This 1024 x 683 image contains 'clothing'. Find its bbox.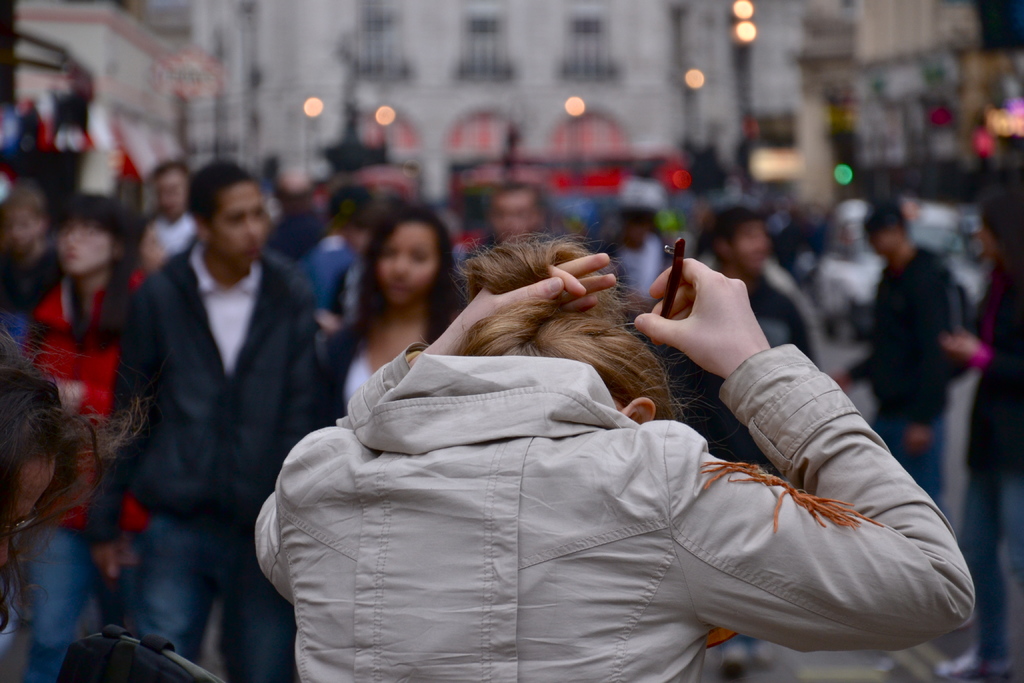
[x1=254, y1=311, x2=1008, y2=665].
